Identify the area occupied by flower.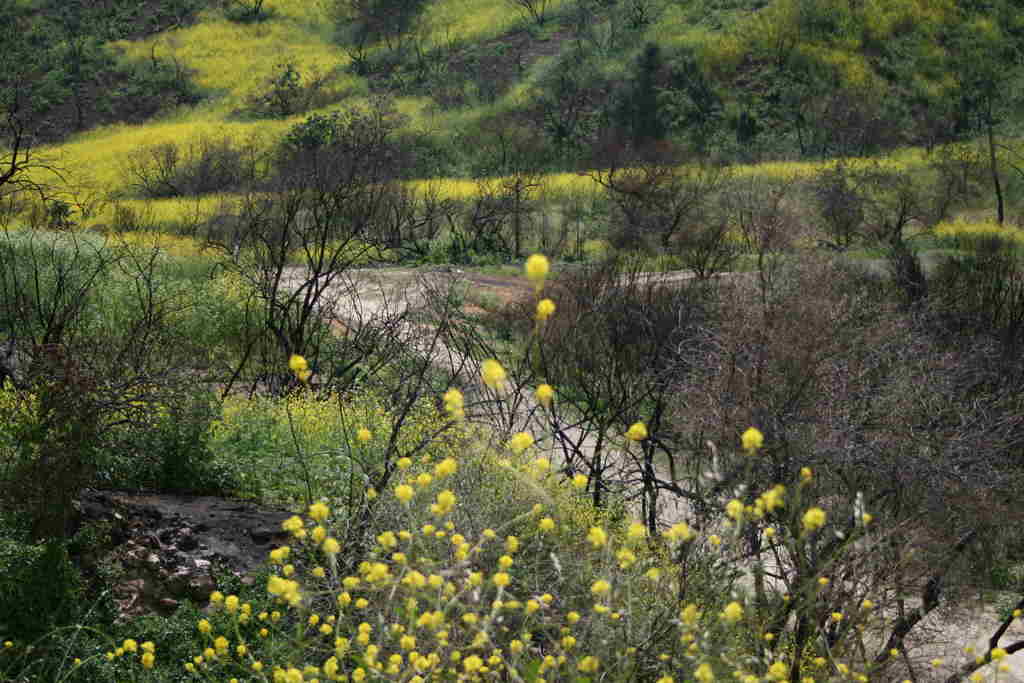
Area: rect(626, 423, 644, 444).
